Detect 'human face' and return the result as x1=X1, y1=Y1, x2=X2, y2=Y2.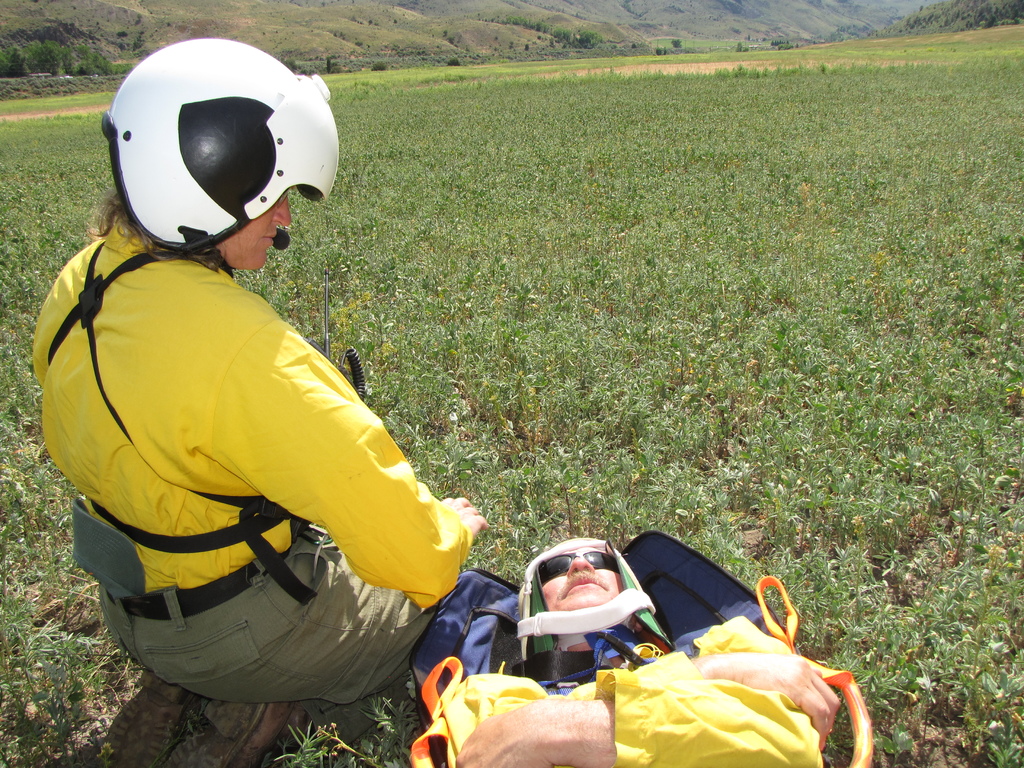
x1=536, y1=544, x2=622, y2=616.
